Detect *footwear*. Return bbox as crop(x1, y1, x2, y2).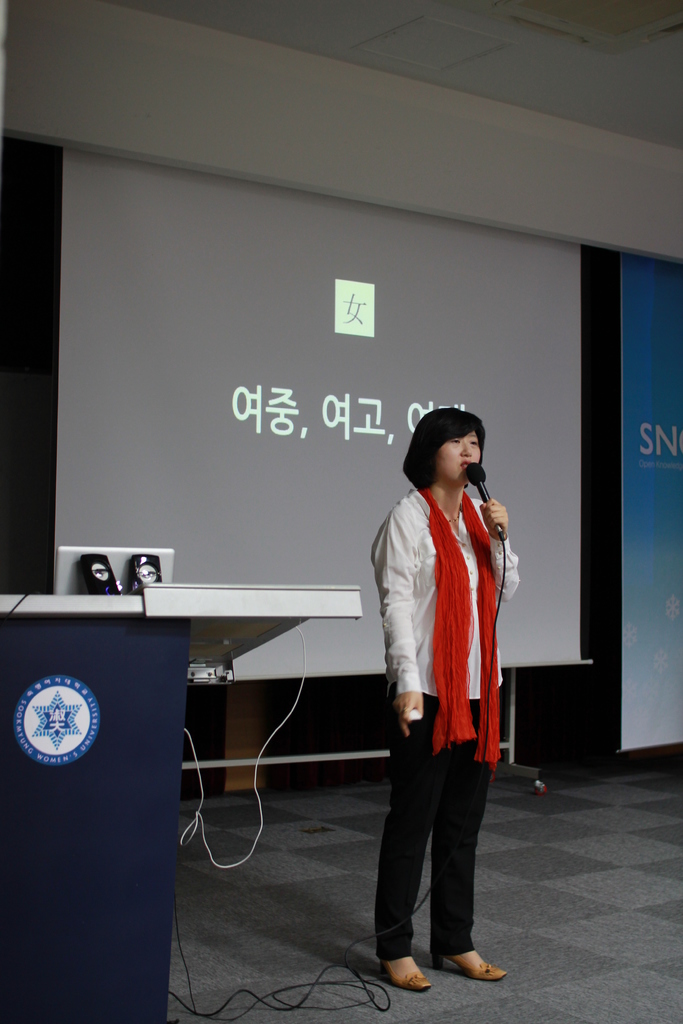
crop(379, 960, 433, 991).
